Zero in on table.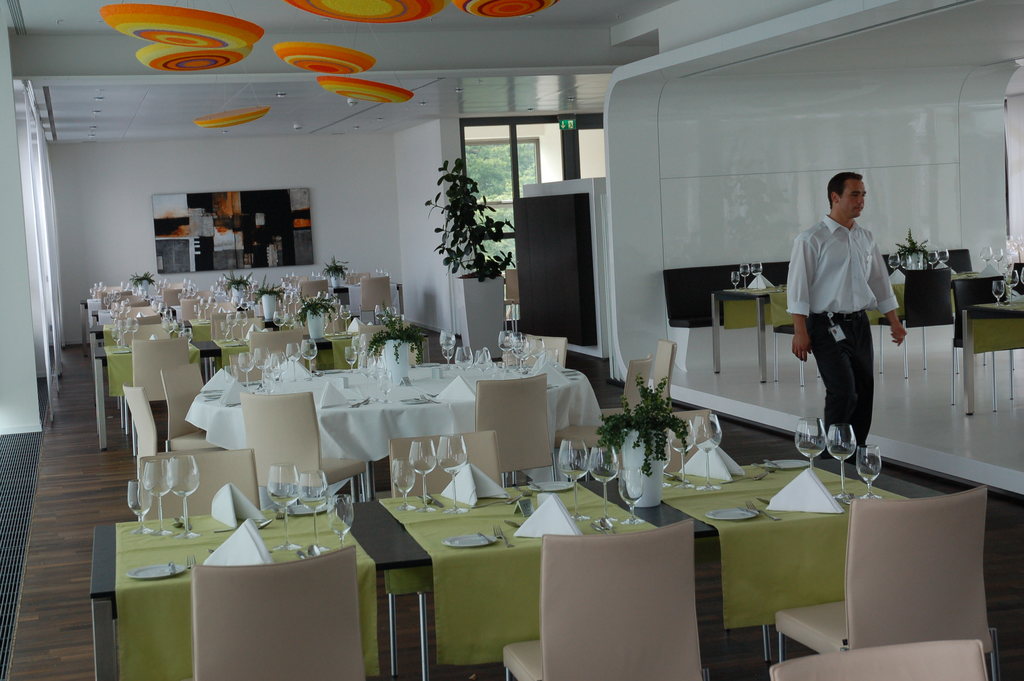
Zeroed in: [181, 361, 609, 483].
